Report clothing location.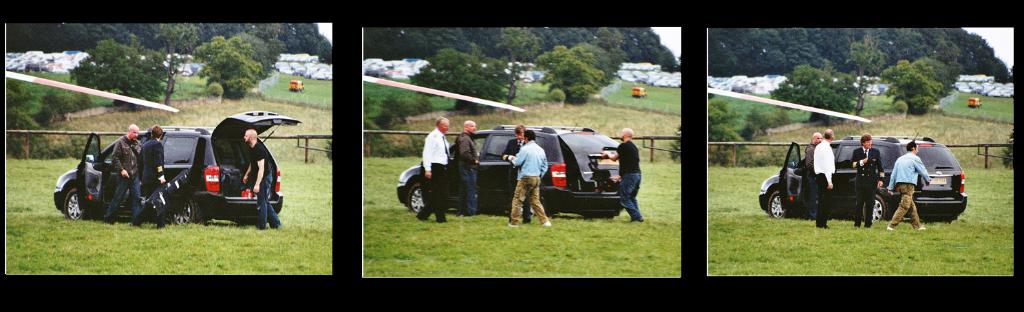
Report: l=888, t=157, r=938, b=234.
